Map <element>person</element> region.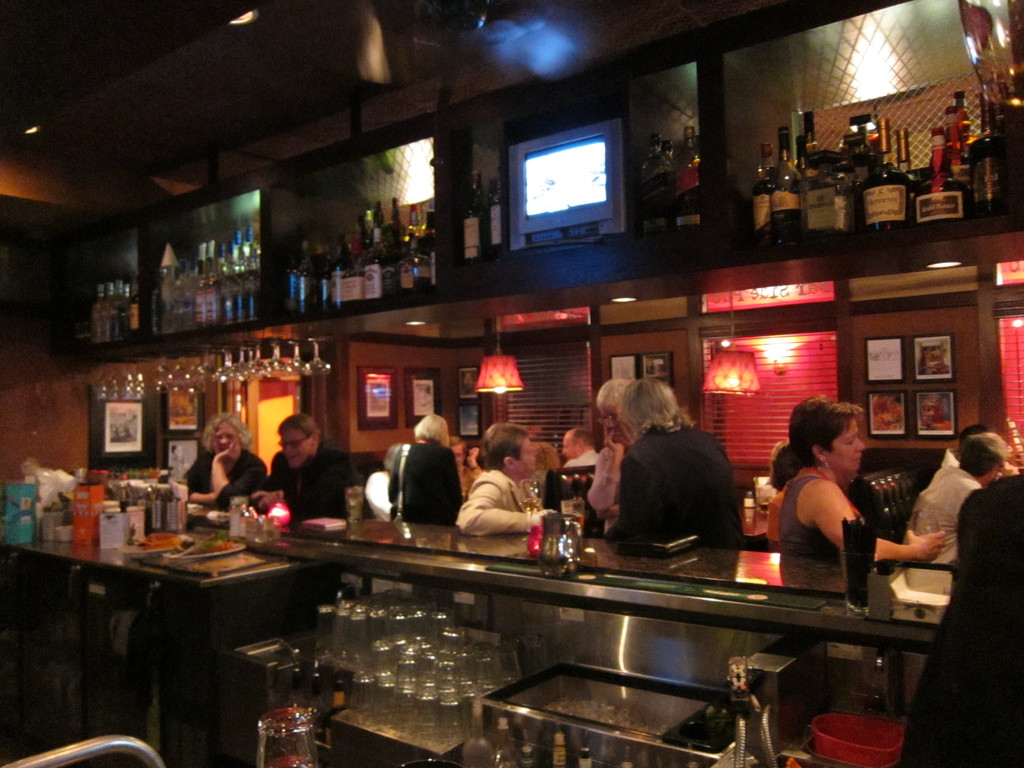
Mapped to 179 412 273 523.
